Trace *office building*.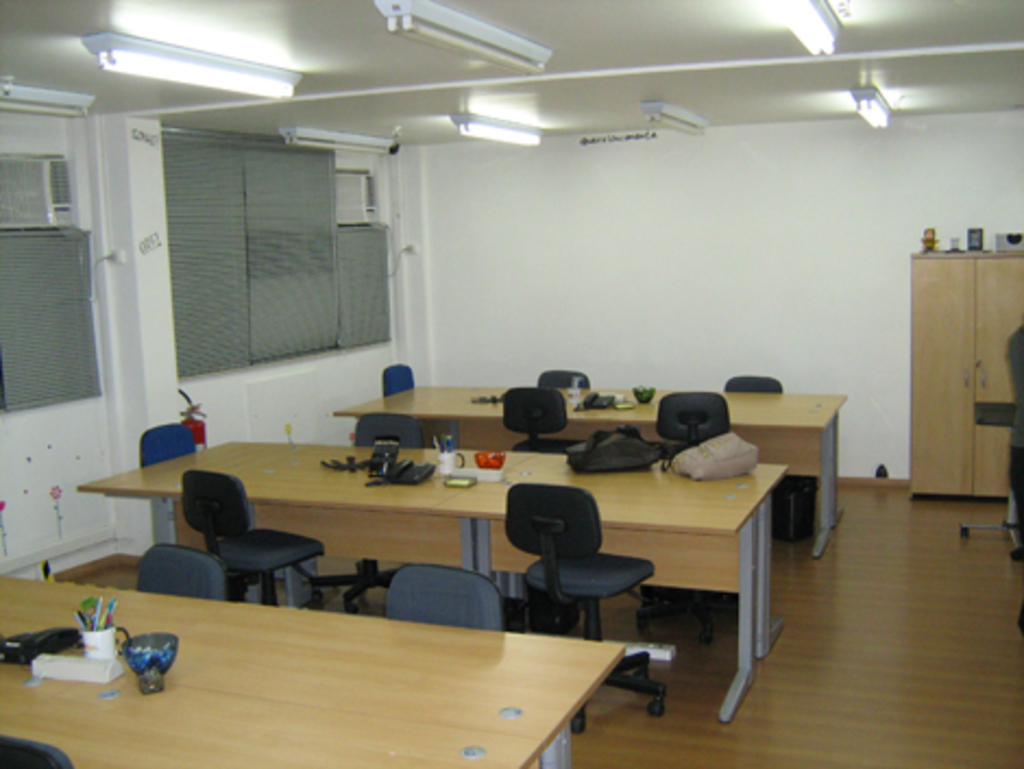
Traced to 20/351/743/732.
